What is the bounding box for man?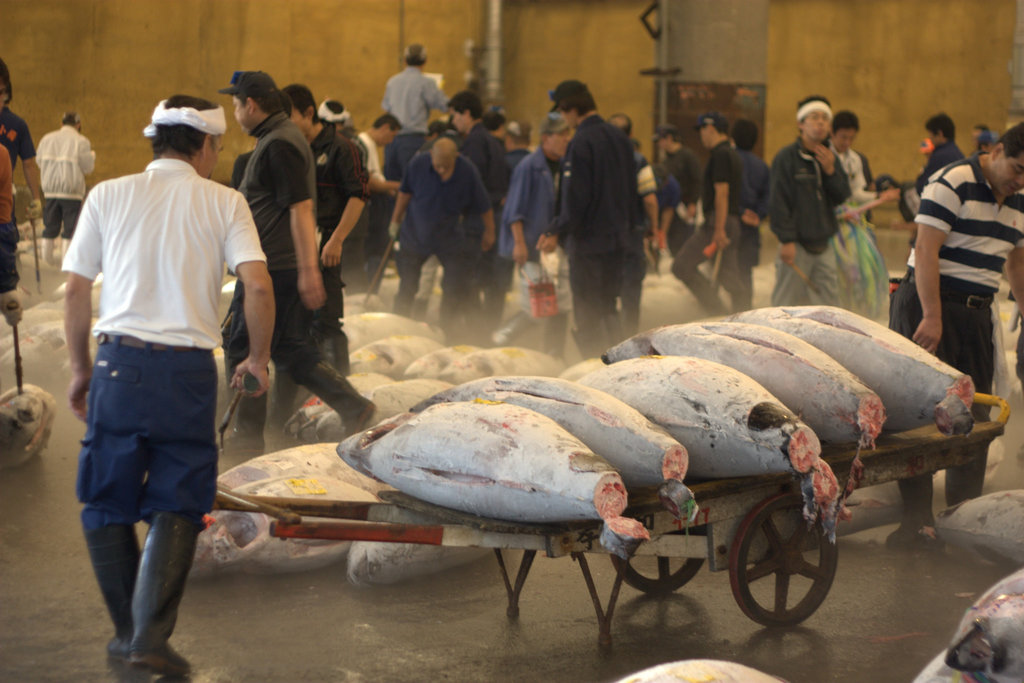
rect(355, 113, 401, 245).
